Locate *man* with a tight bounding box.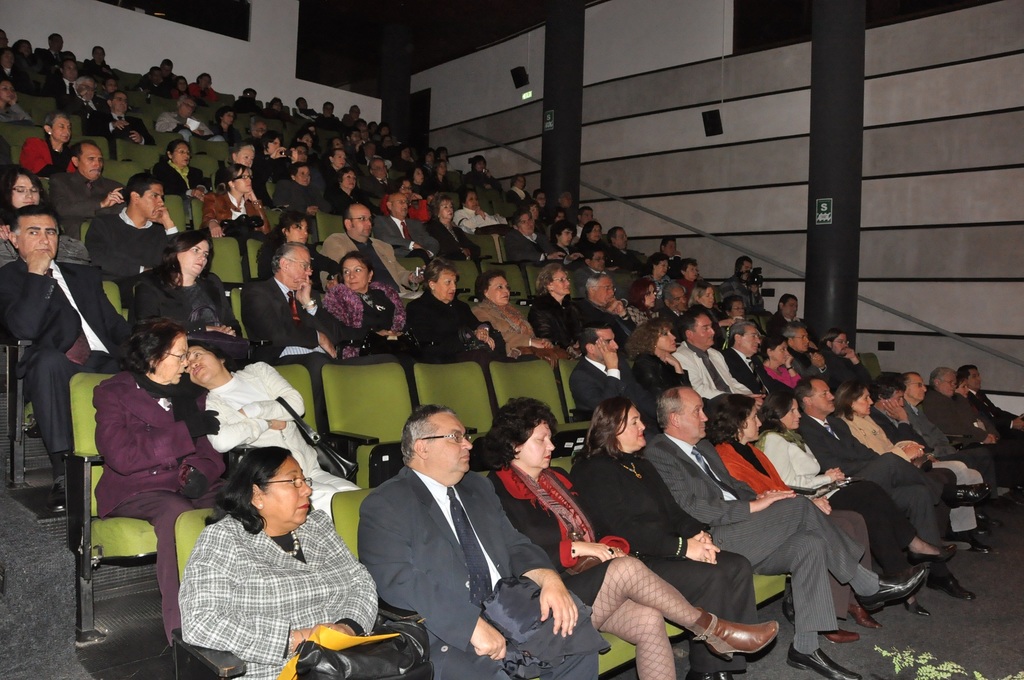
(x1=643, y1=385, x2=929, y2=679).
